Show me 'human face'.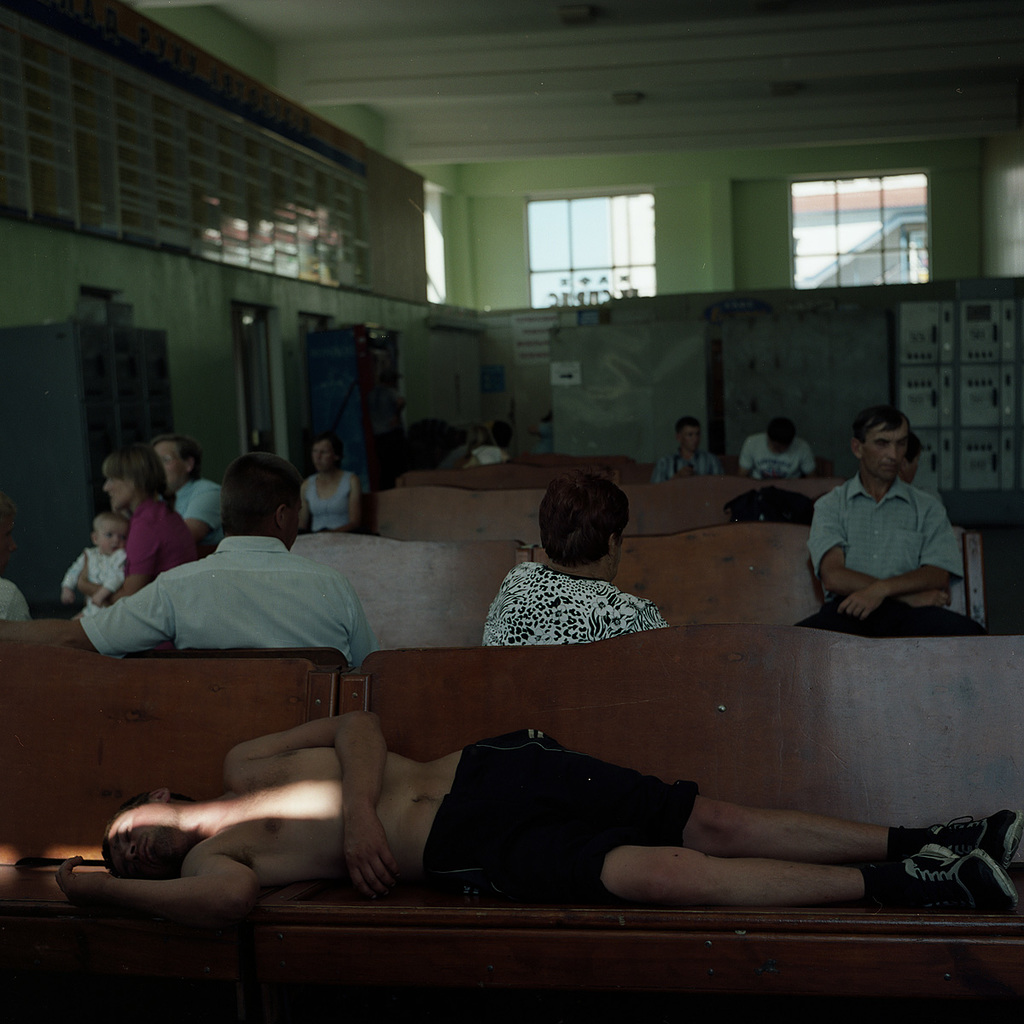
'human face' is here: box(681, 426, 701, 451).
